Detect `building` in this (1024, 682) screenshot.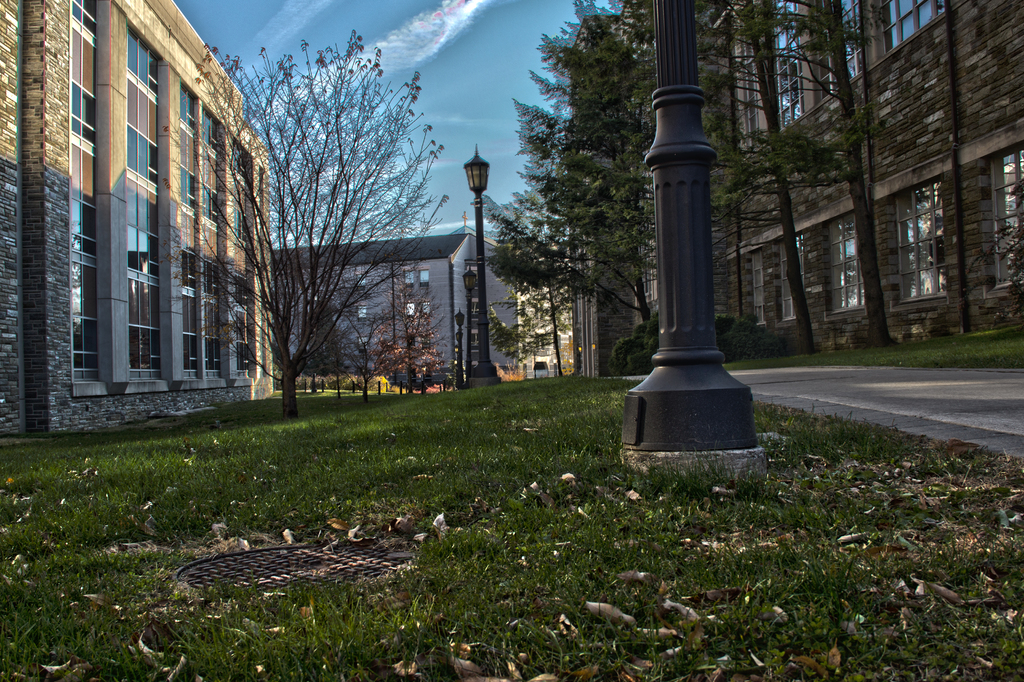
Detection: BBox(570, 0, 1023, 342).
